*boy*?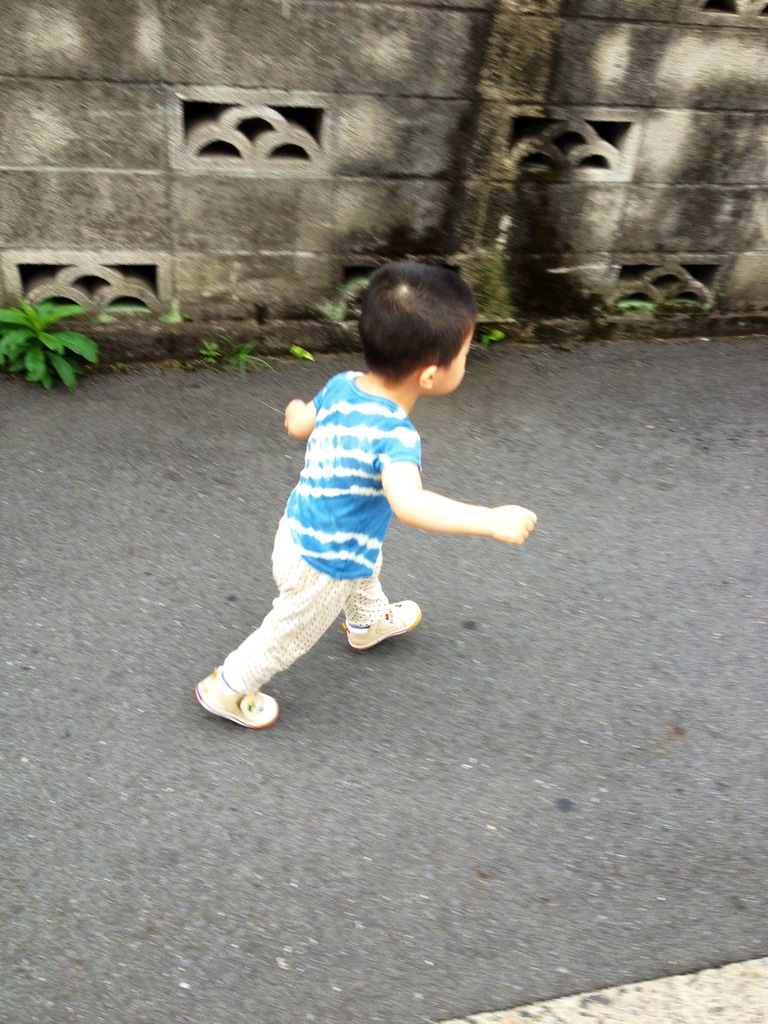
box=[191, 259, 534, 735]
